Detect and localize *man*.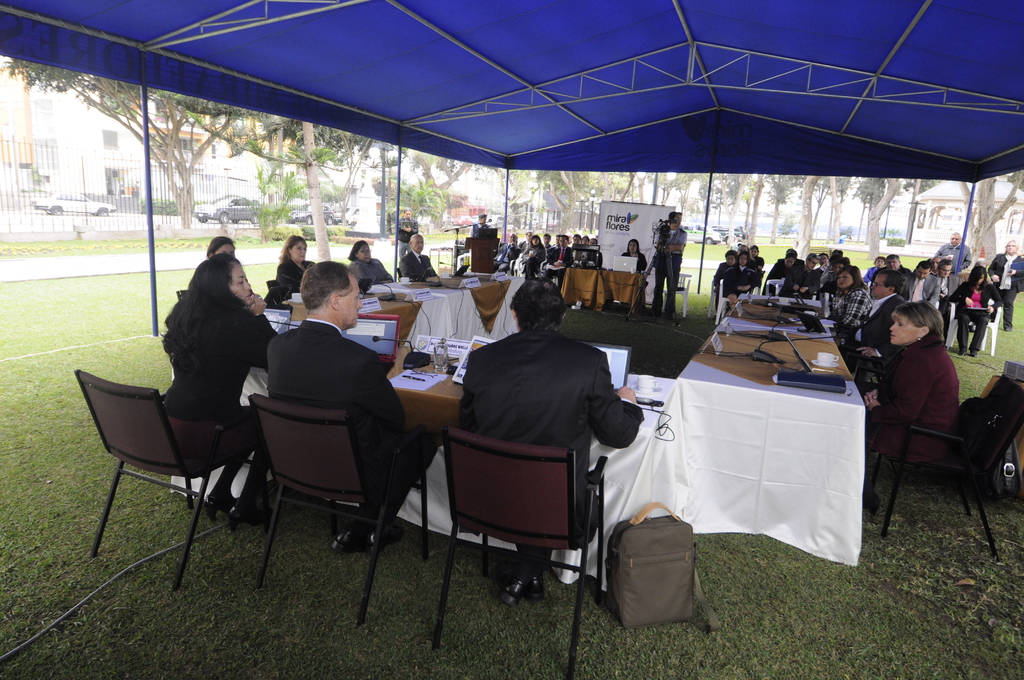
Localized at bbox(933, 231, 972, 272).
